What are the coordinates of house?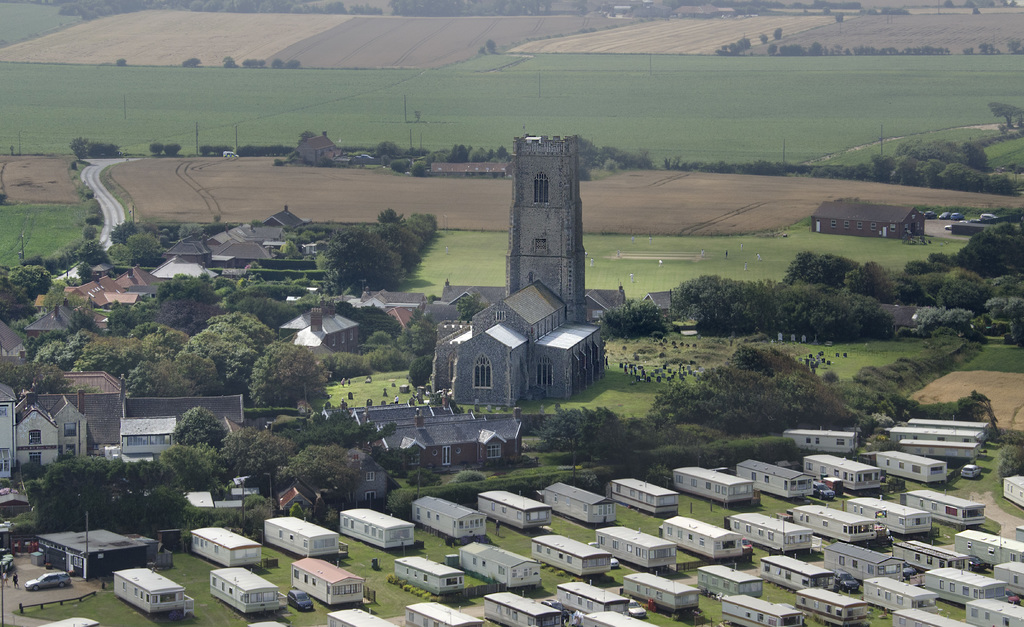
l=479, t=485, r=548, b=535.
